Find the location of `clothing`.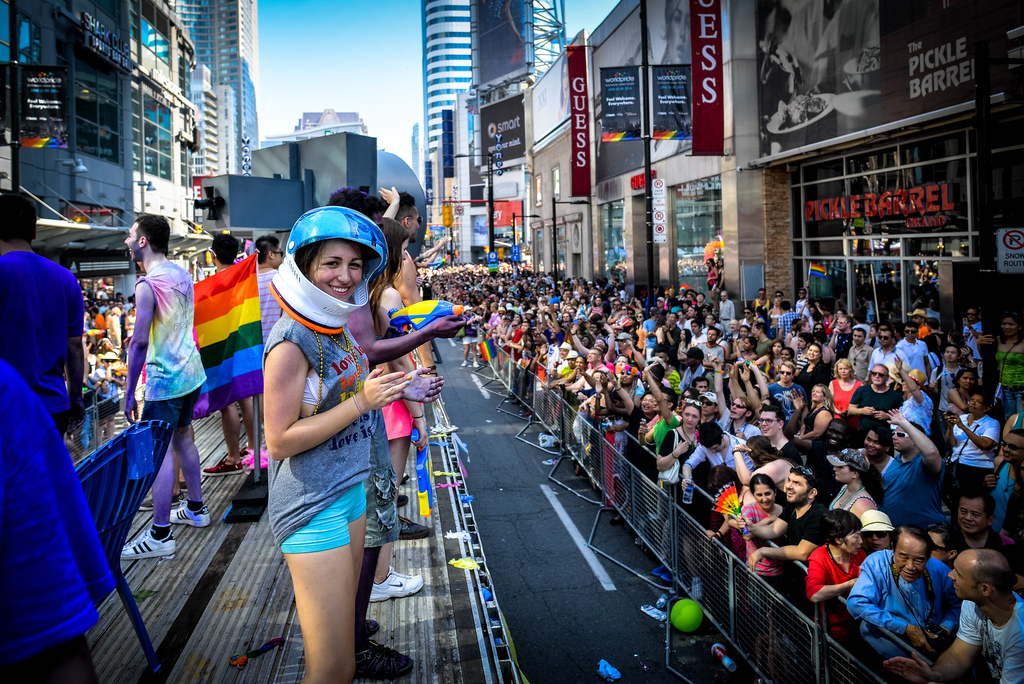
Location: bbox=(130, 256, 211, 447).
